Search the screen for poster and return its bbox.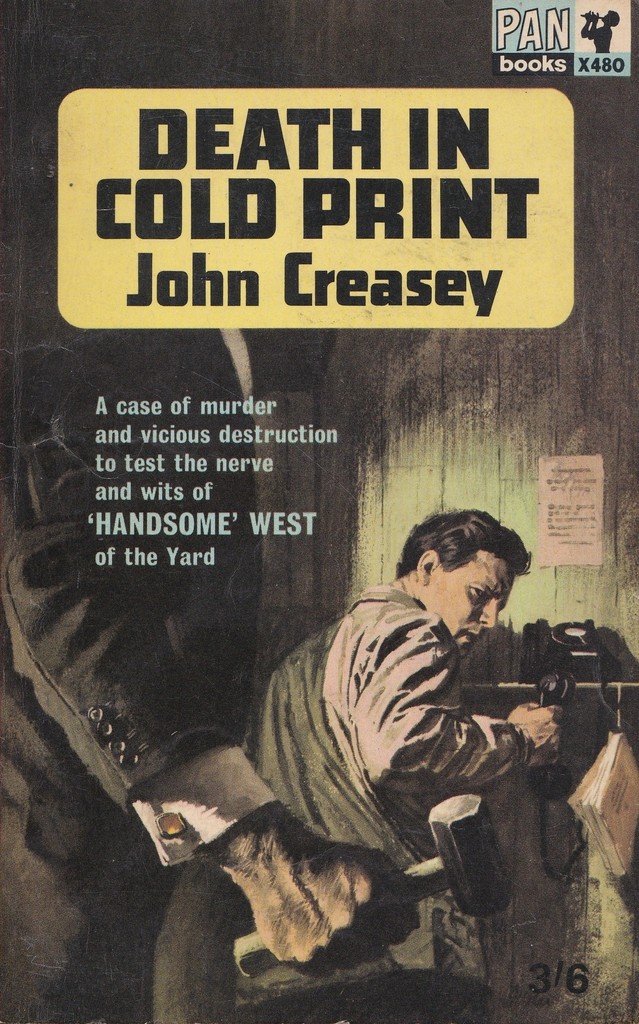
Found: Rect(0, 0, 638, 1023).
